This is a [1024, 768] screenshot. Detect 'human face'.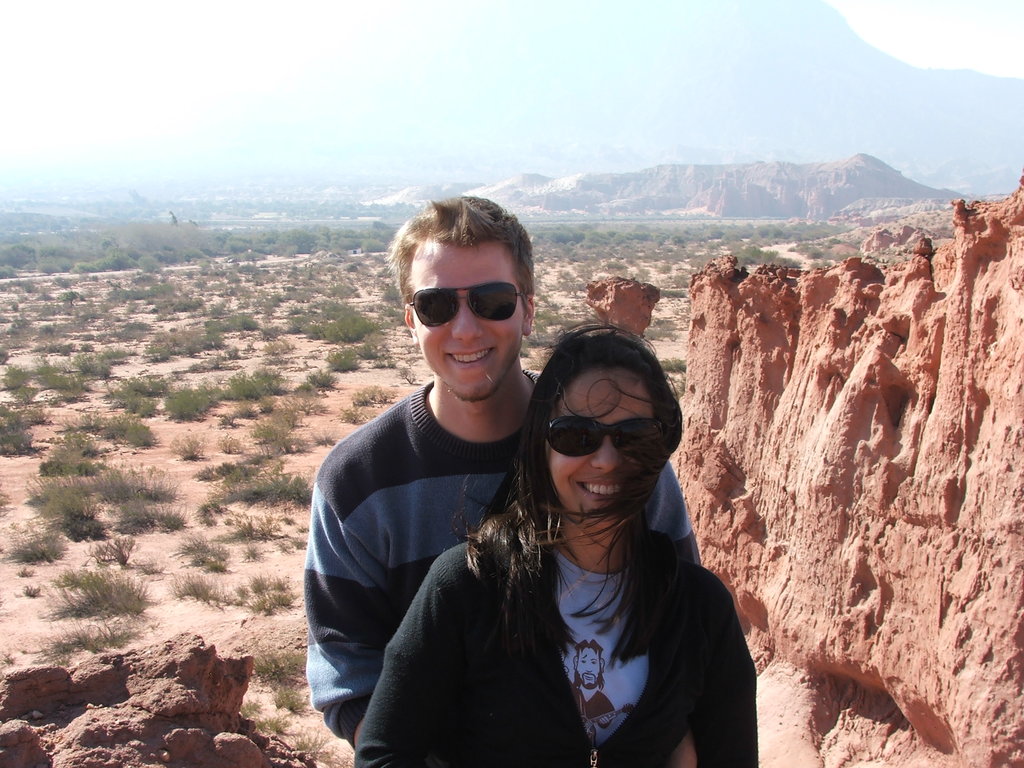
<region>546, 365, 659, 525</region>.
